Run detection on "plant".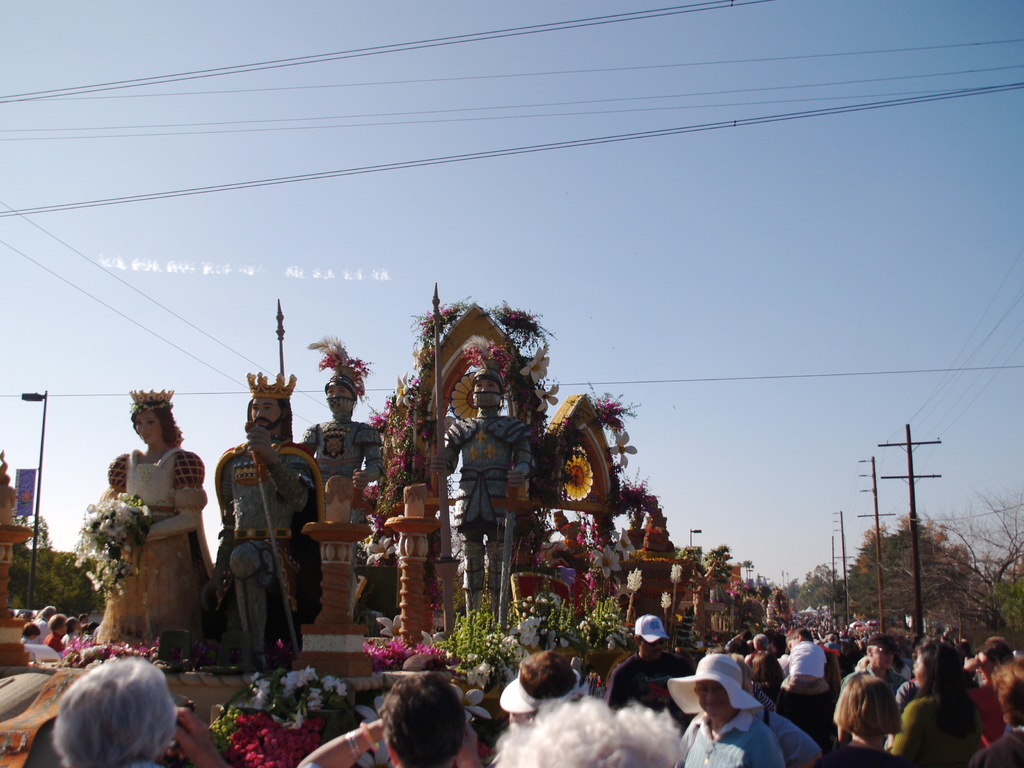
Result: 605,478,675,547.
